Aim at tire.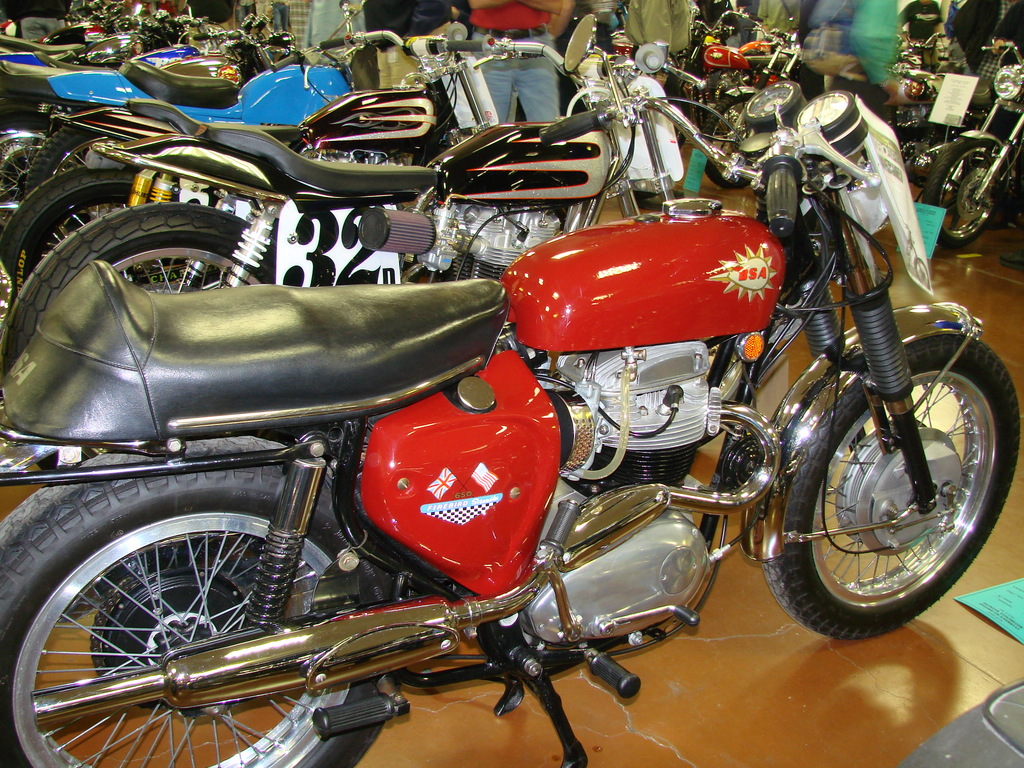
Aimed at l=0, t=433, r=392, b=767.
